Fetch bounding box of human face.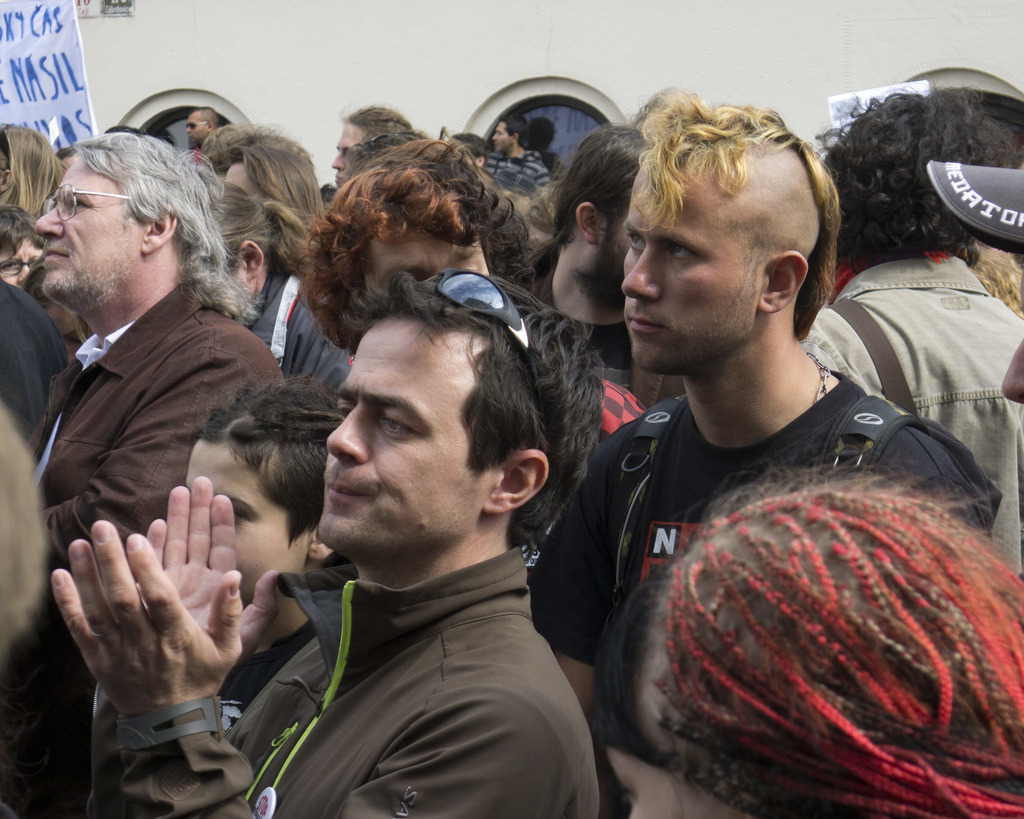
Bbox: x1=489, y1=119, x2=513, y2=155.
